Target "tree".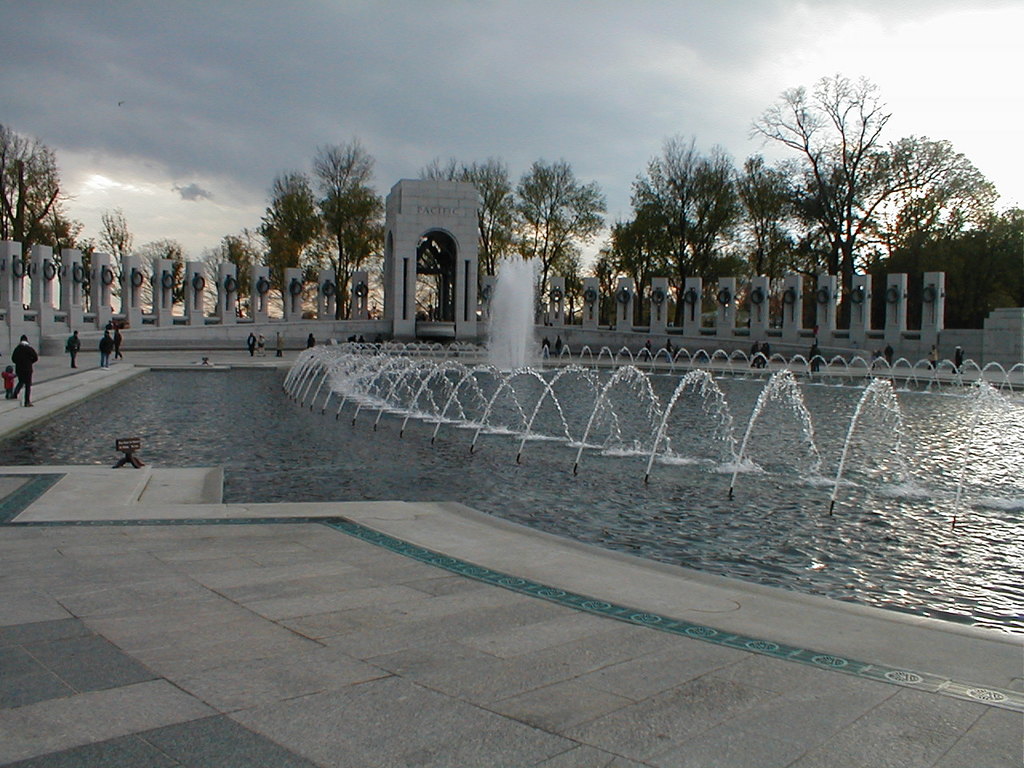
Target region: [94,198,132,306].
